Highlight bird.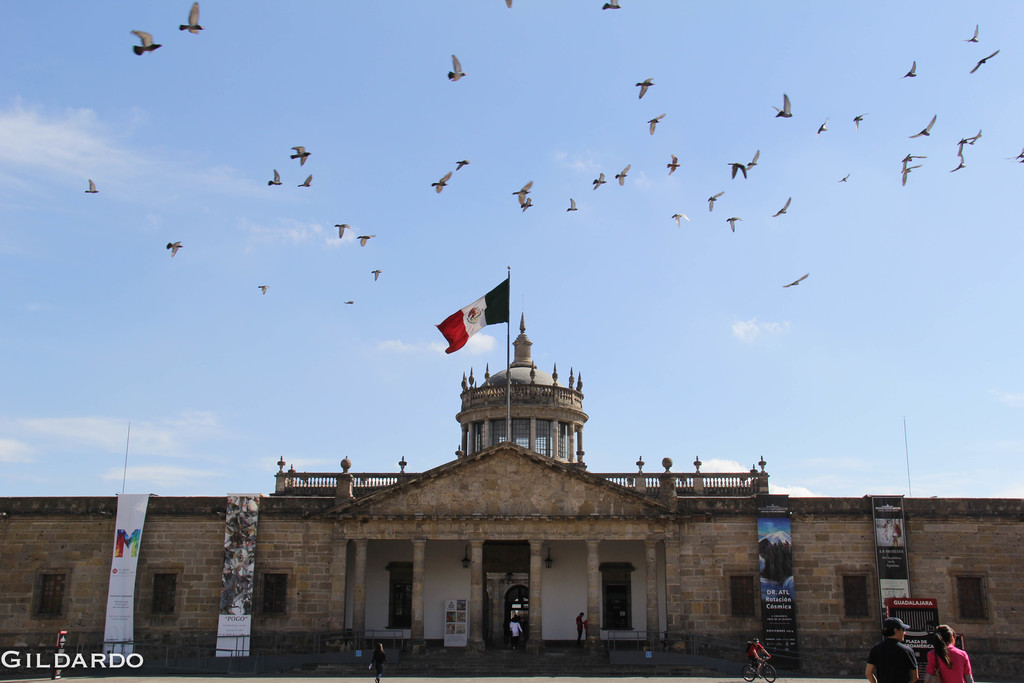
Highlighted region: [x1=788, y1=272, x2=806, y2=284].
